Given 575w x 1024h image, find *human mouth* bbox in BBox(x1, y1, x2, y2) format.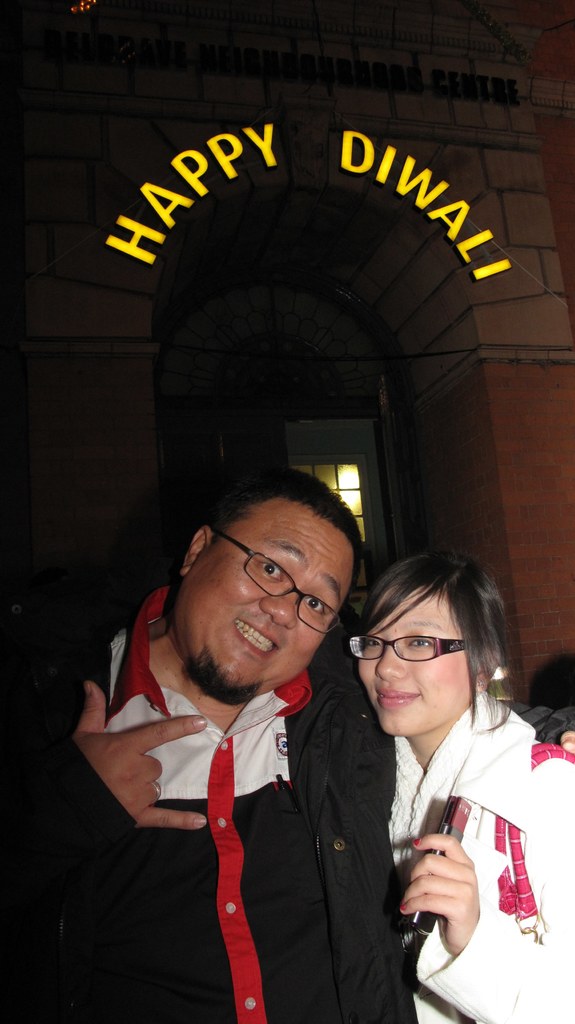
BBox(238, 620, 277, 655).
